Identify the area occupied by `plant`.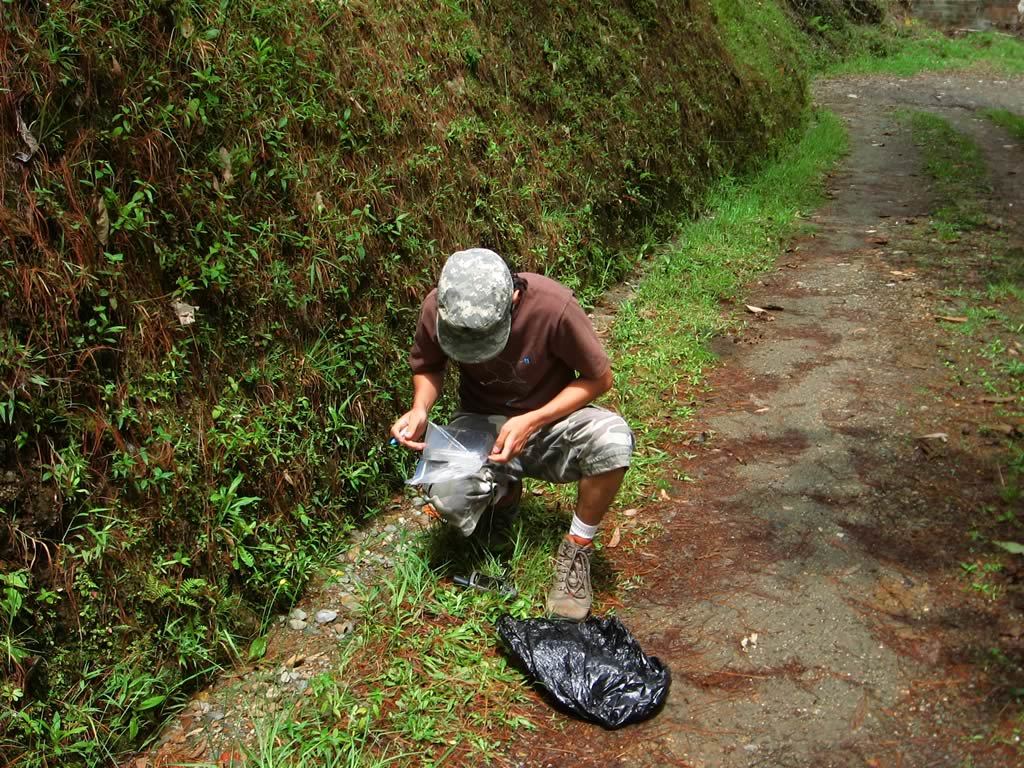
Area: bbox=[536, 261, 602, 311].
